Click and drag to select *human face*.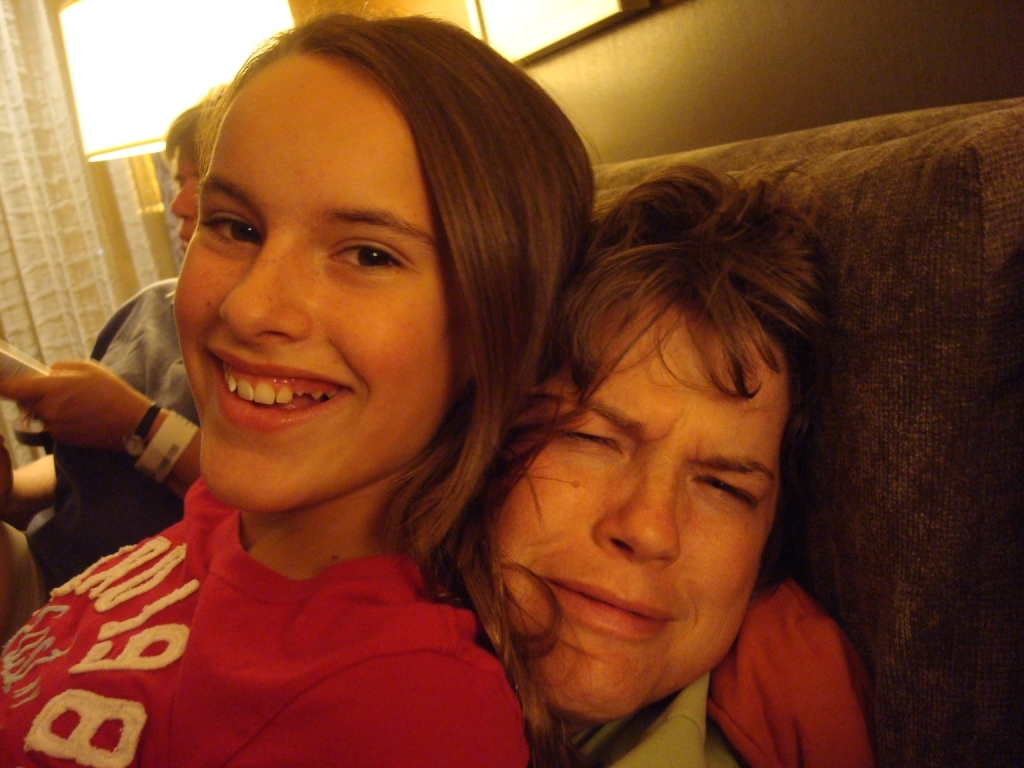
Selection: x1=178 y1=48 x2=504 y2=534.
